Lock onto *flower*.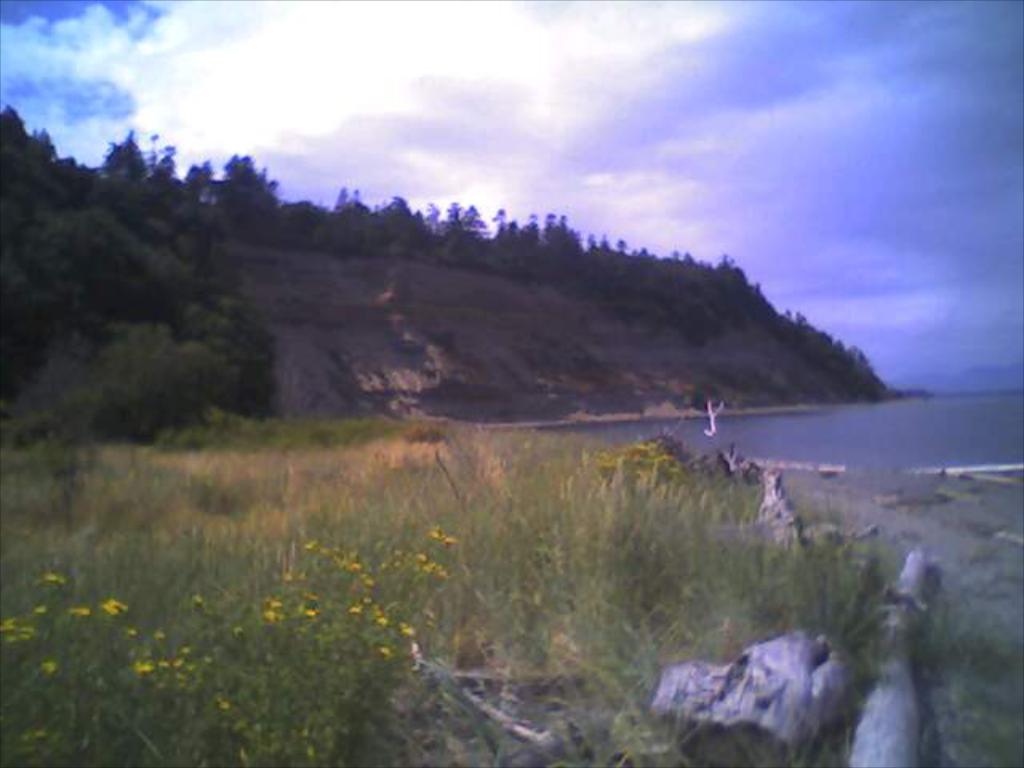
Locked: <region>40, 568, 62, 581</region>.
